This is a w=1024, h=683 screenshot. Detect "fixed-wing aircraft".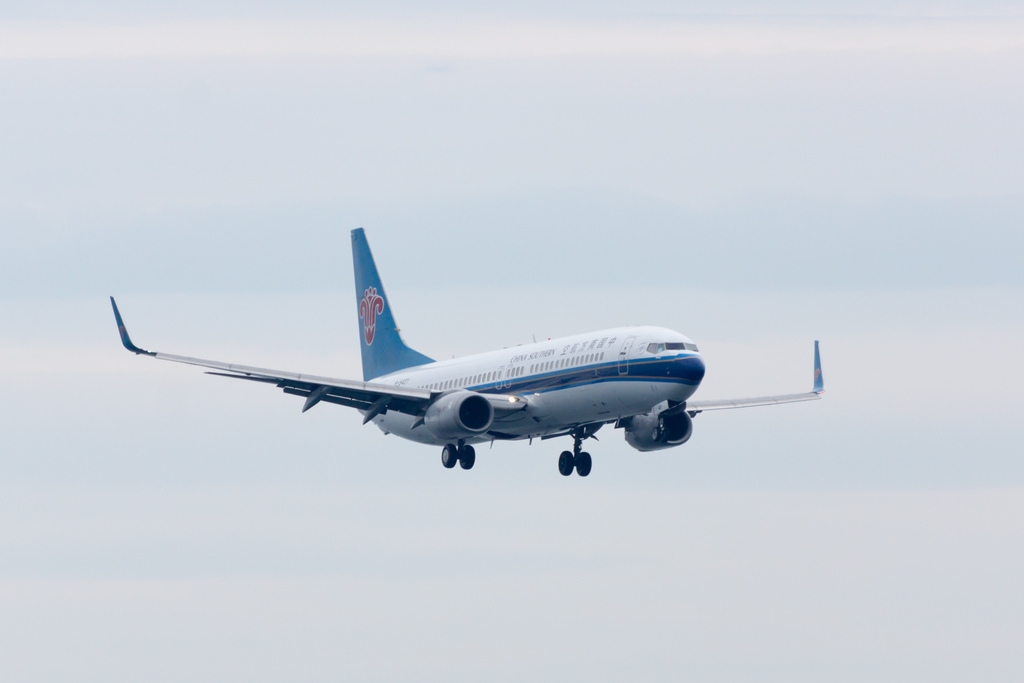
l=108, t=226, r=827, b=477.
